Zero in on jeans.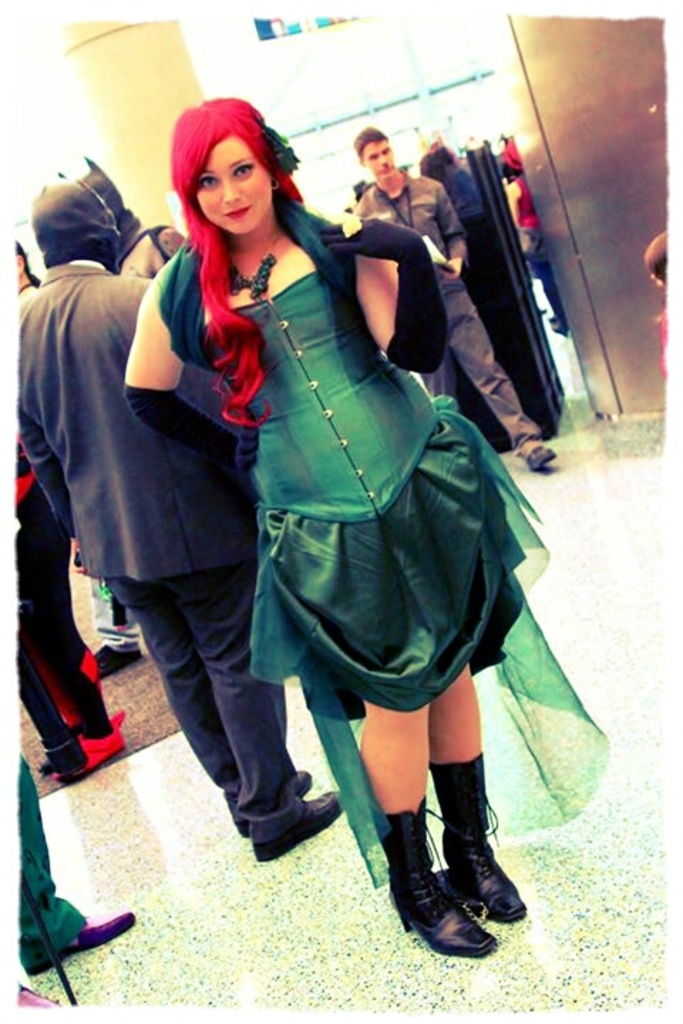
Zeroed in: bbox(112, 555, 282, 841).
